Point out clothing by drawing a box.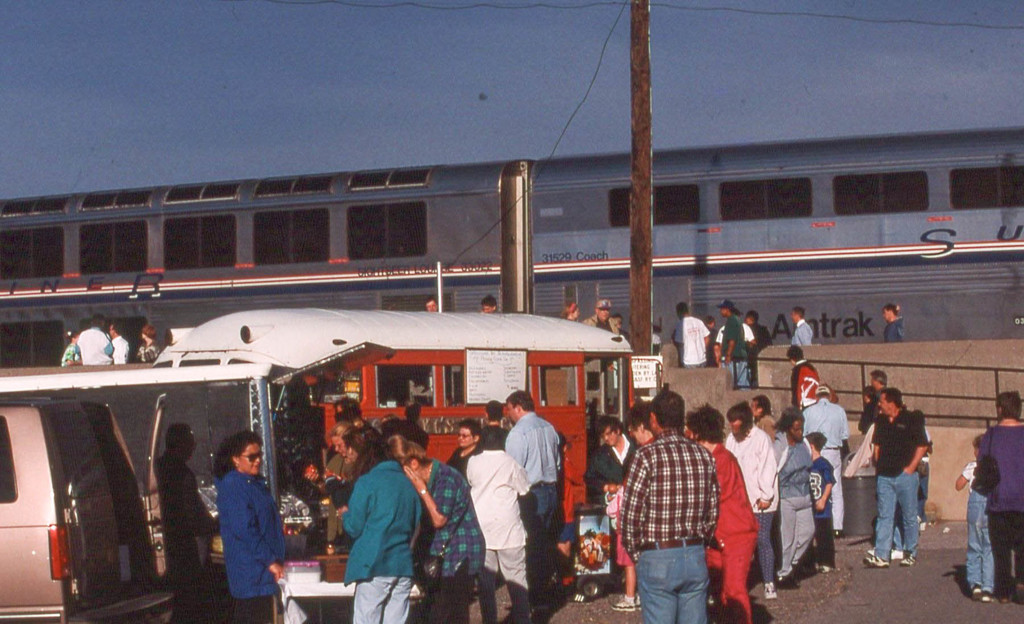
rect(425, 570, 483, 623).
